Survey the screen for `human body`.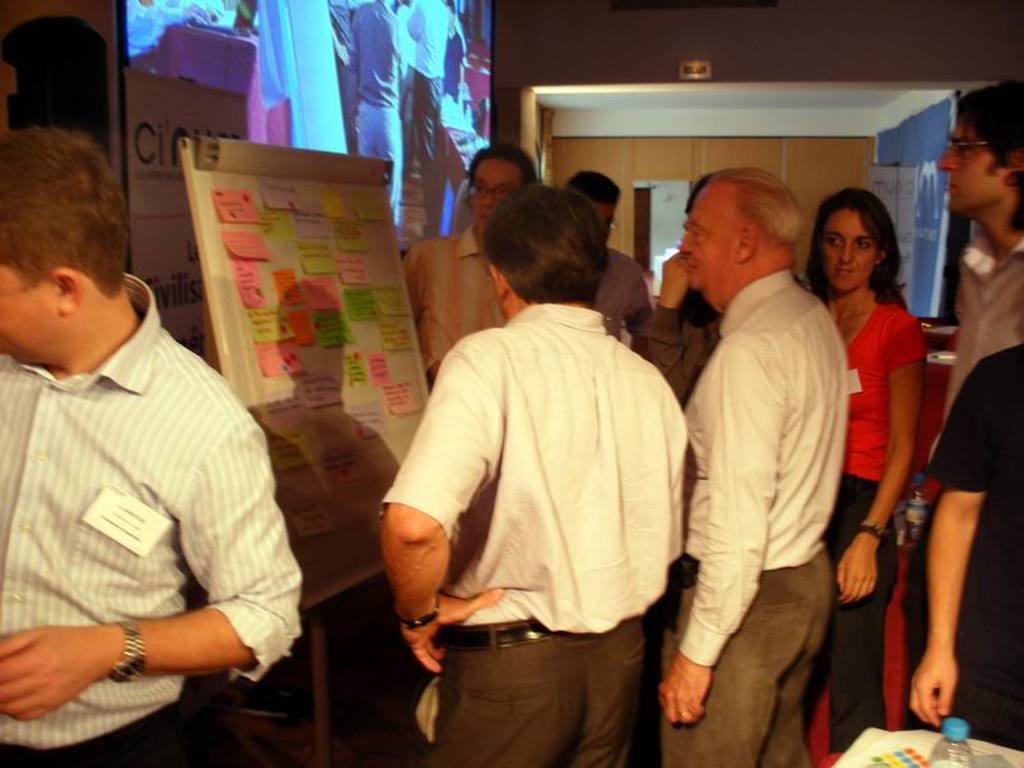
Survey found: (404,225,506,387).
